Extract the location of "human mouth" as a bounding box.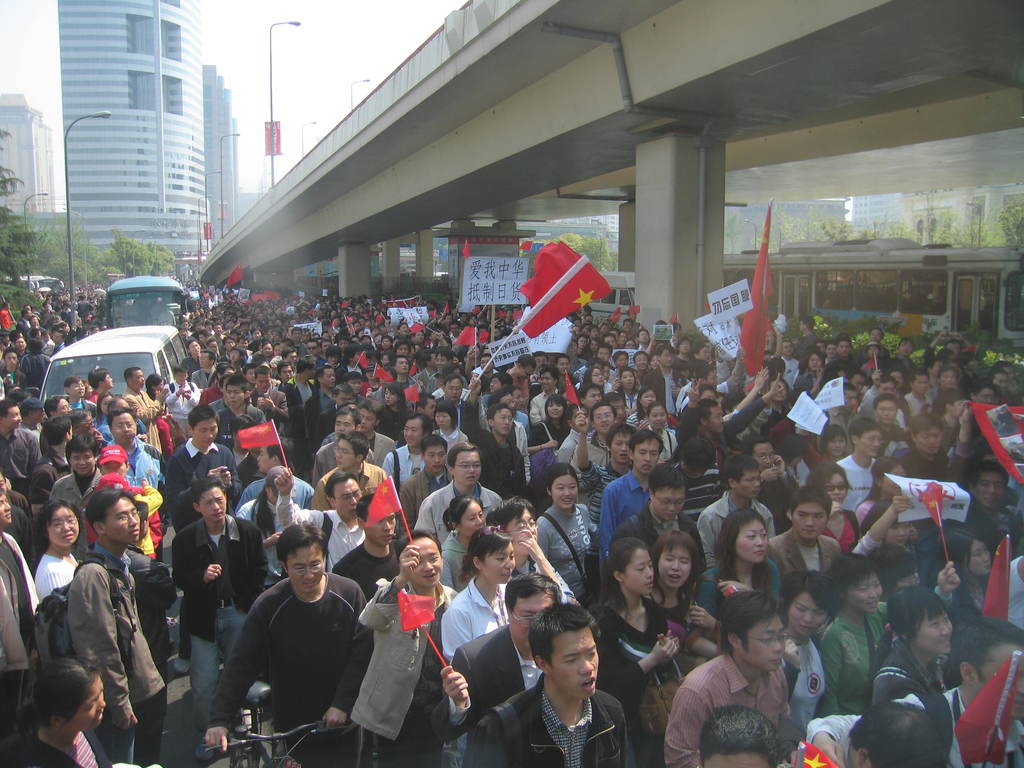
rect(762, 463, 773, 470).
